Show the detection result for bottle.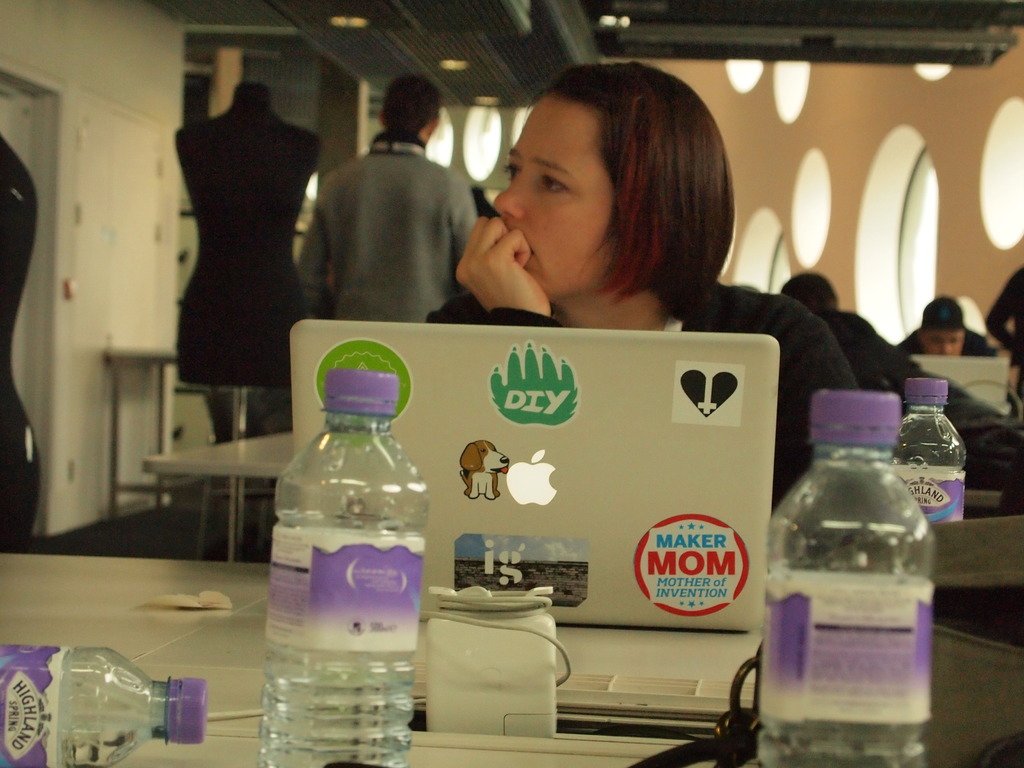
255:367:429:767.
